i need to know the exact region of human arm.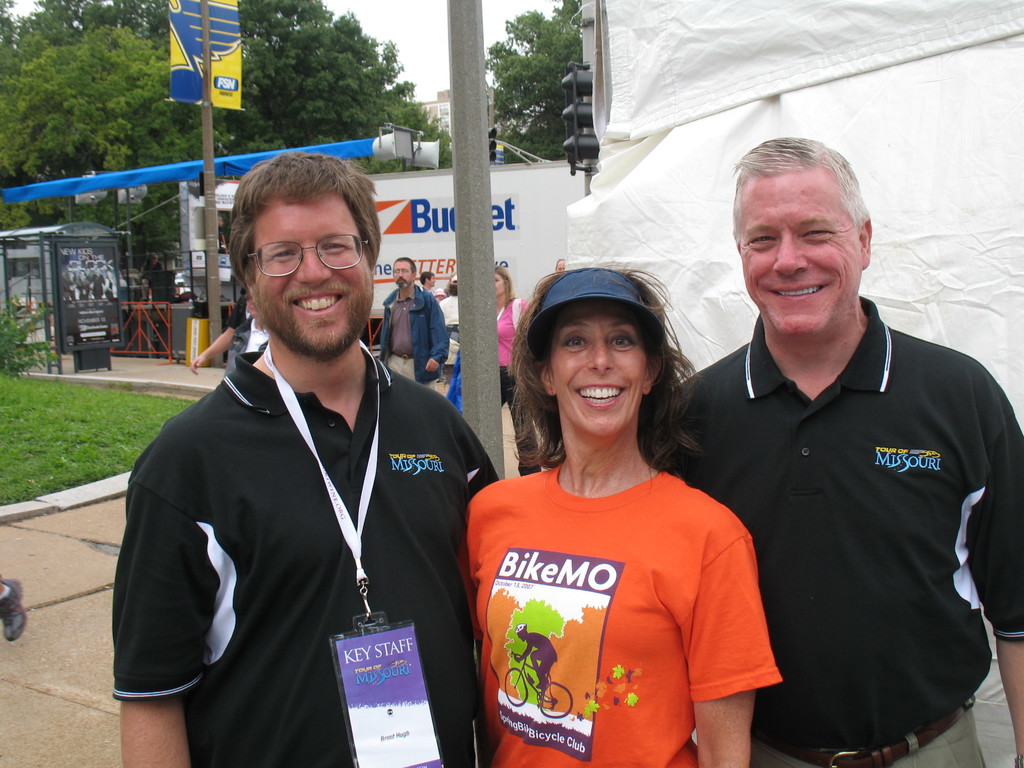
Region: pyautogui.locateOnScreen(187, 294, 242, 374).
